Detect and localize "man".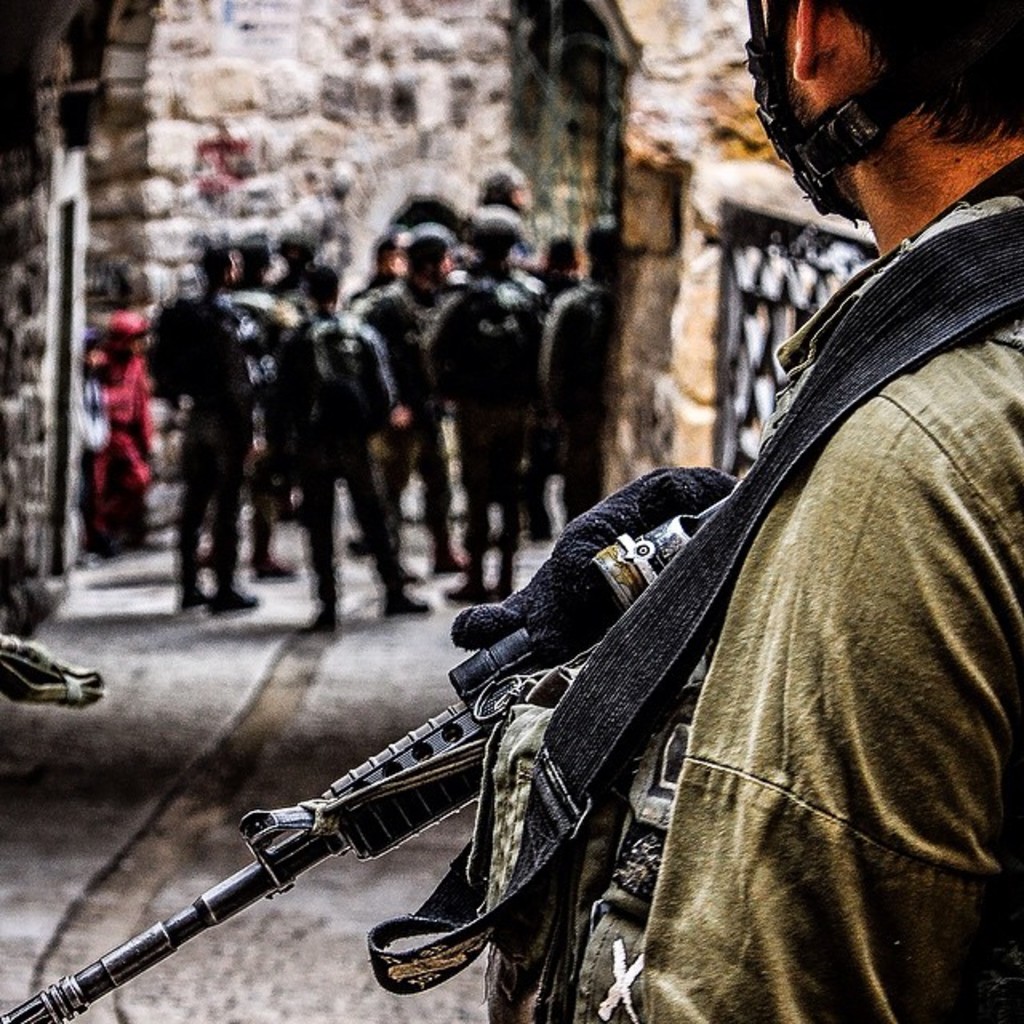
Localized at detection(538, 0, 1023, 1023).
